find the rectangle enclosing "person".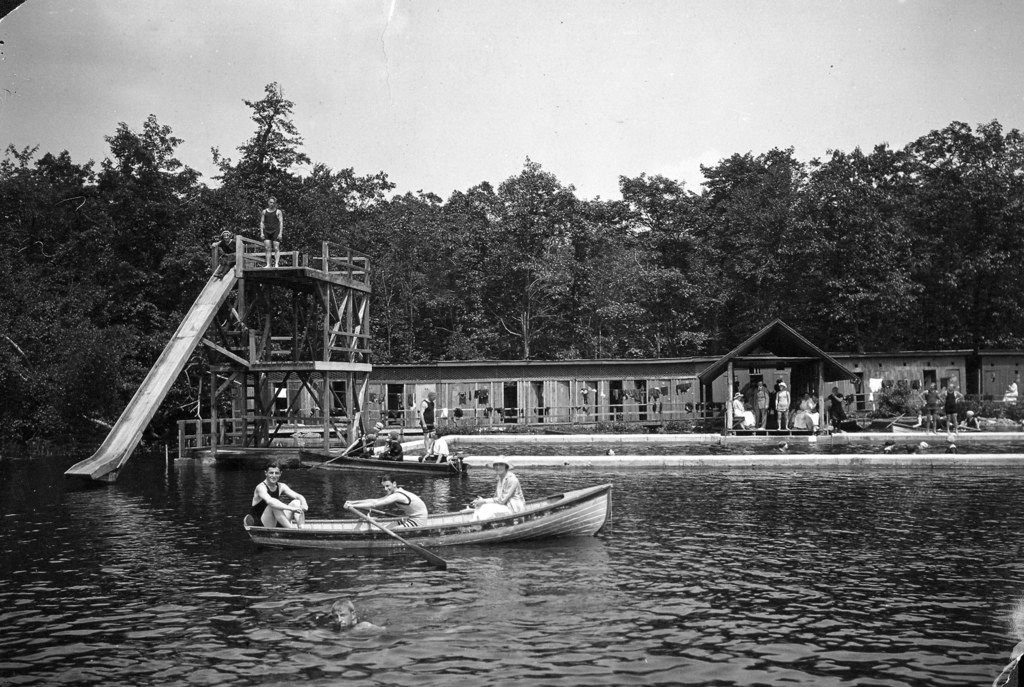
x1=420, y1=389, x2=437, y2=434.
